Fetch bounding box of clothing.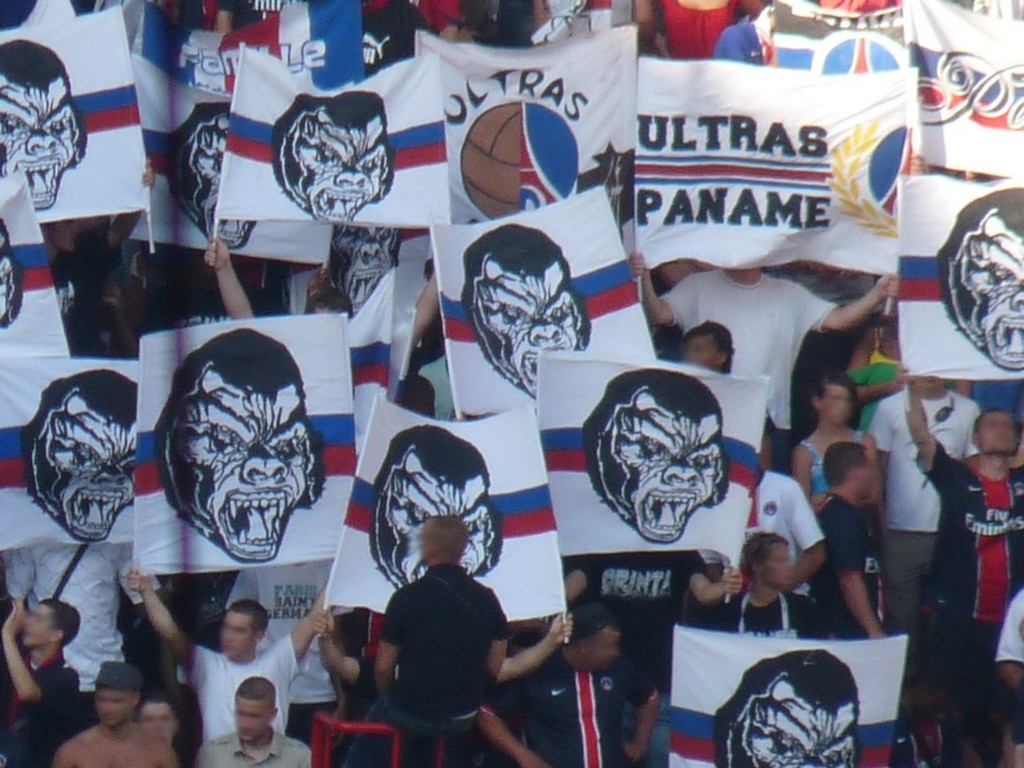
Bbox: [x1=810, y1=494, x2=881, y2=642].
